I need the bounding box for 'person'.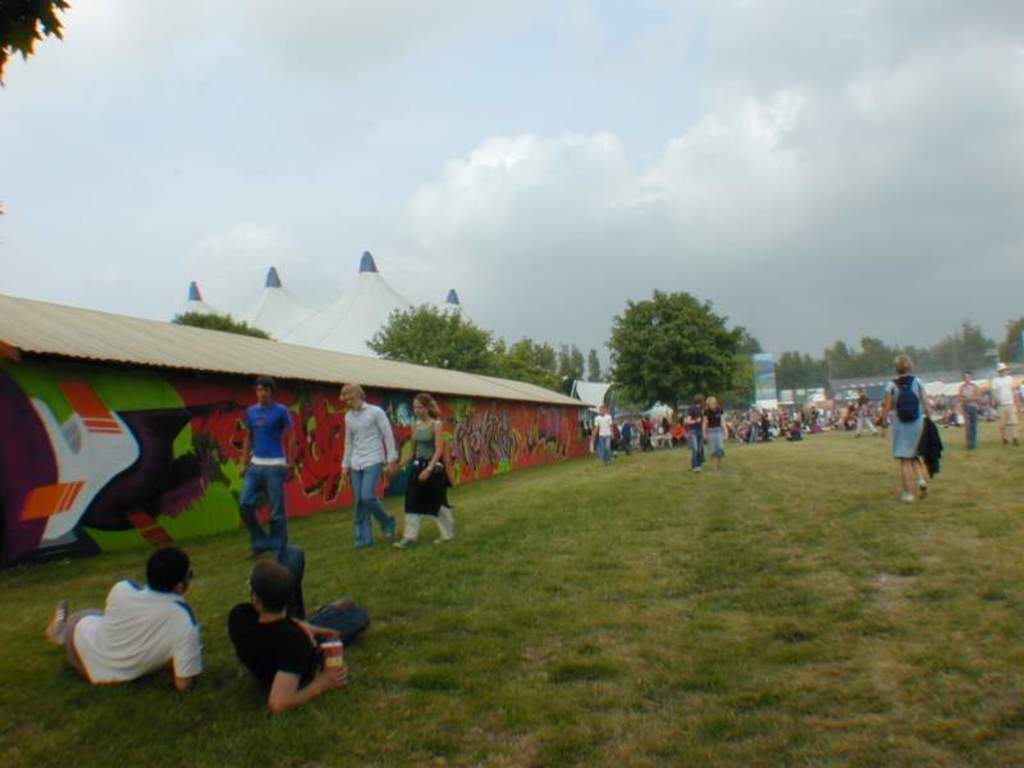
Here it is: select_region(45, 545, 205, 694).
